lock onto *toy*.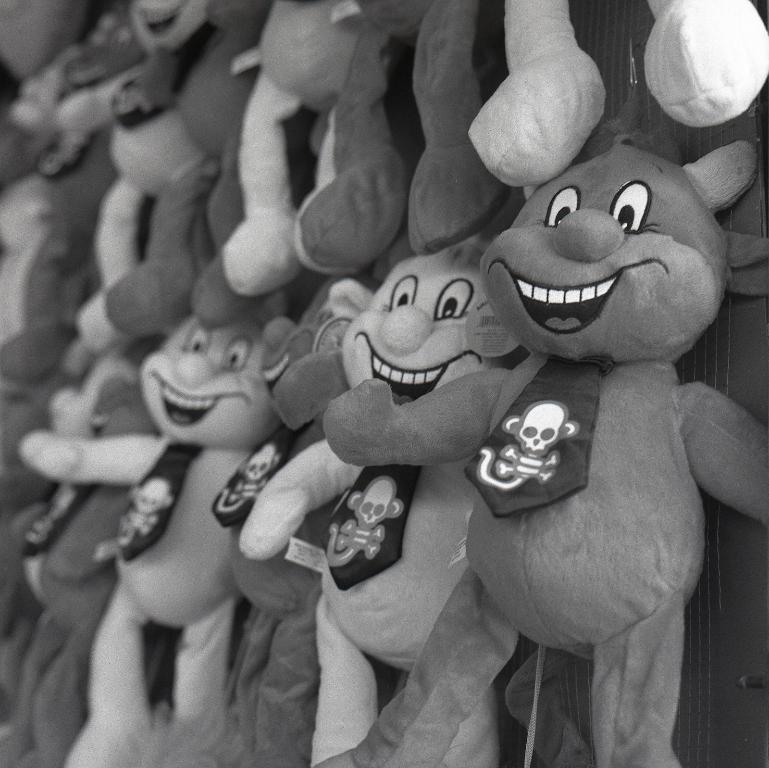
Locked: Rect(0, 338, 171, 767).
